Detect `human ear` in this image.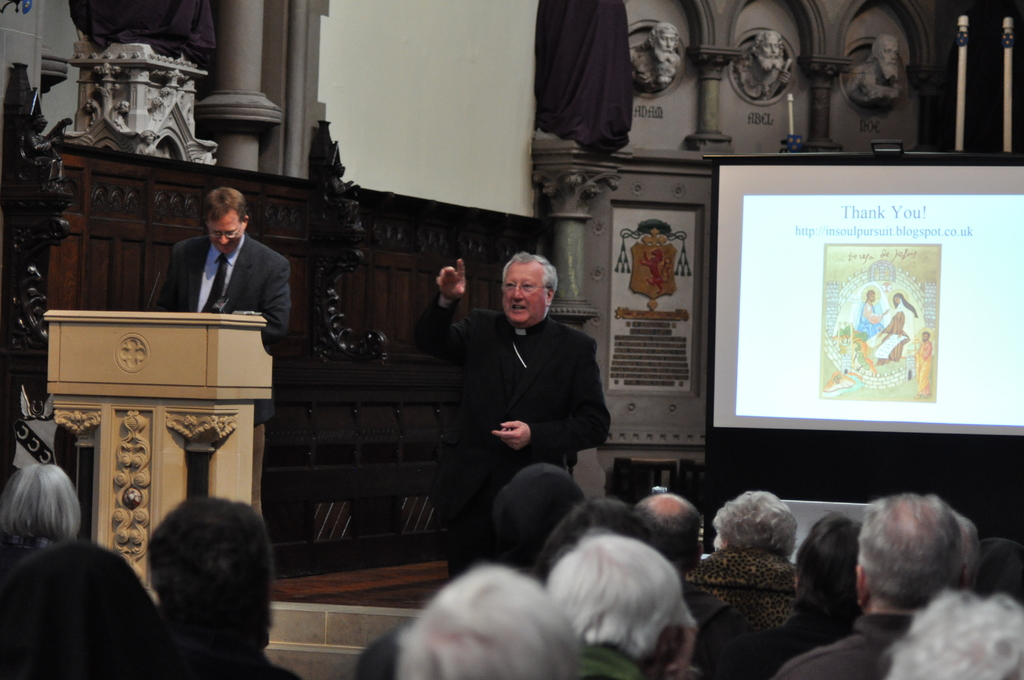
Detection: [x1=856, y1=564, x2=866, y2=606].
